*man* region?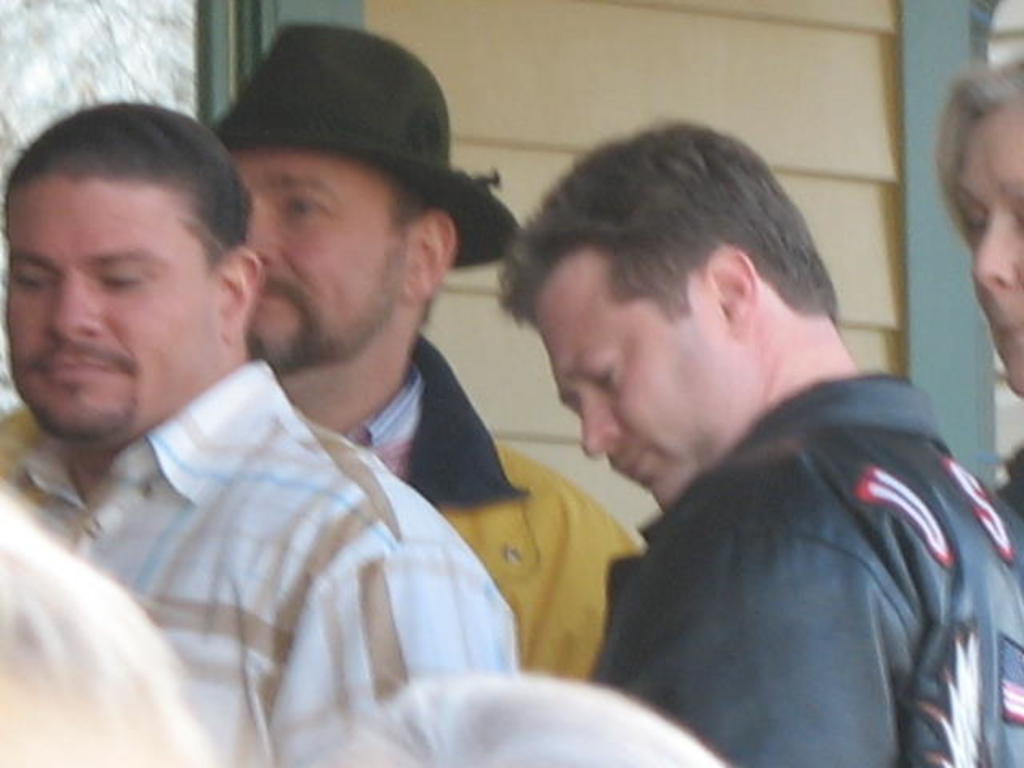
region(0, 101, 517, 766)
